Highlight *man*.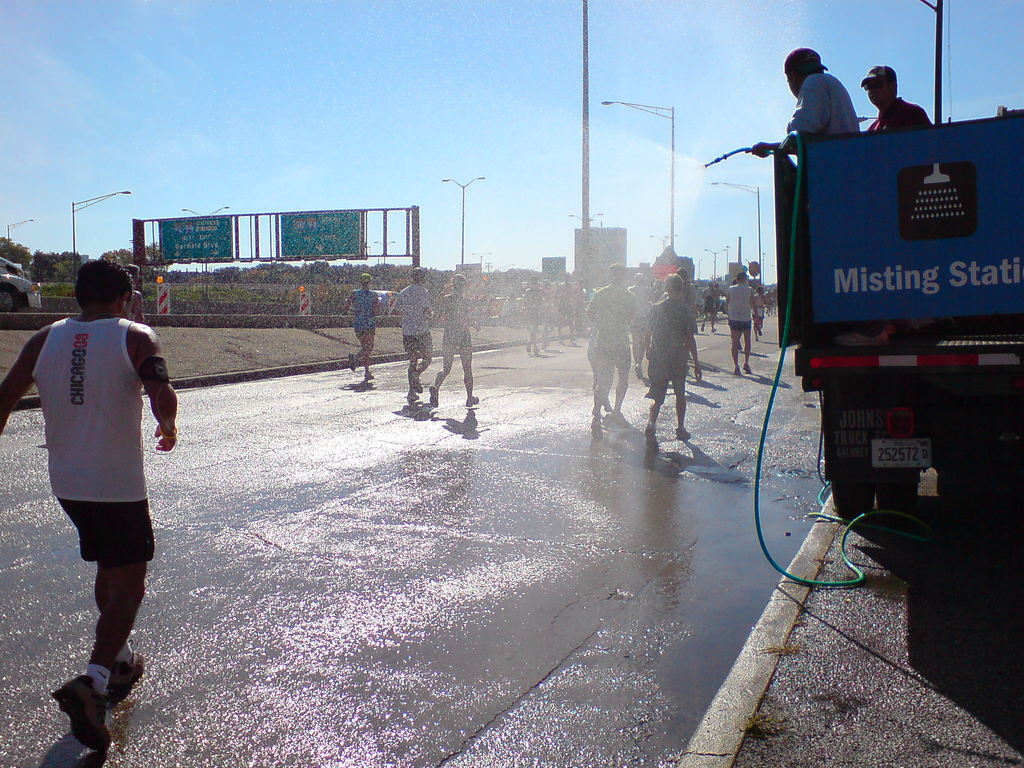
Highlighted region: l=723, t=269, r=759, b=374.
